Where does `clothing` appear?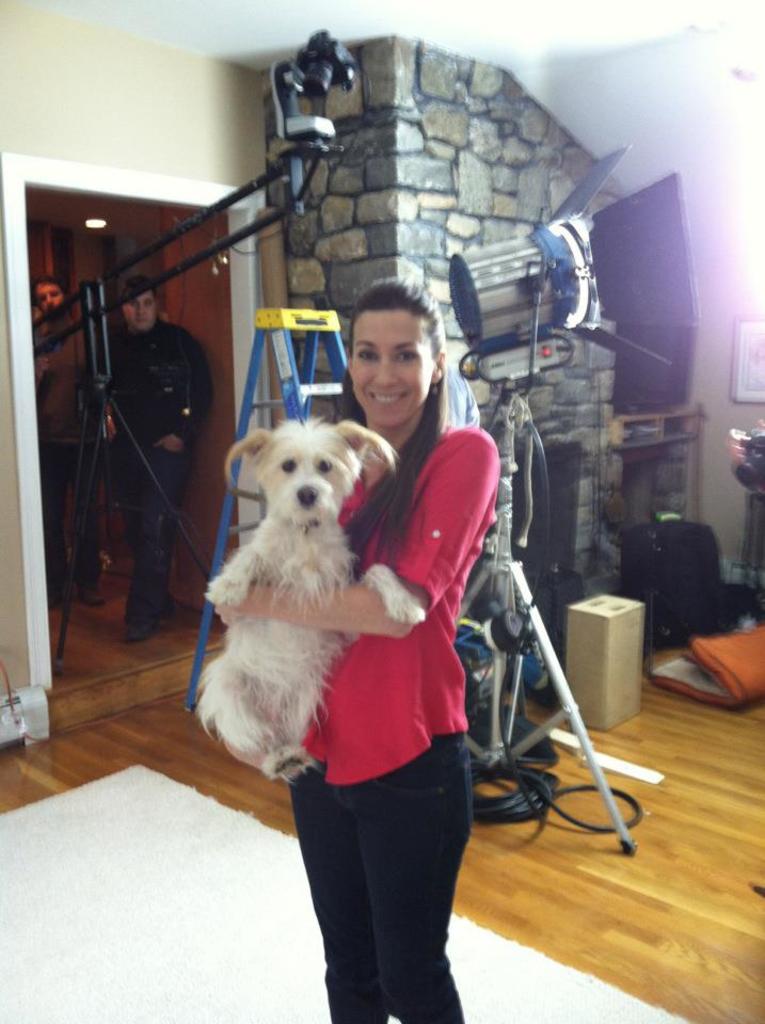
Appears at [28, 317, 93, 596].
